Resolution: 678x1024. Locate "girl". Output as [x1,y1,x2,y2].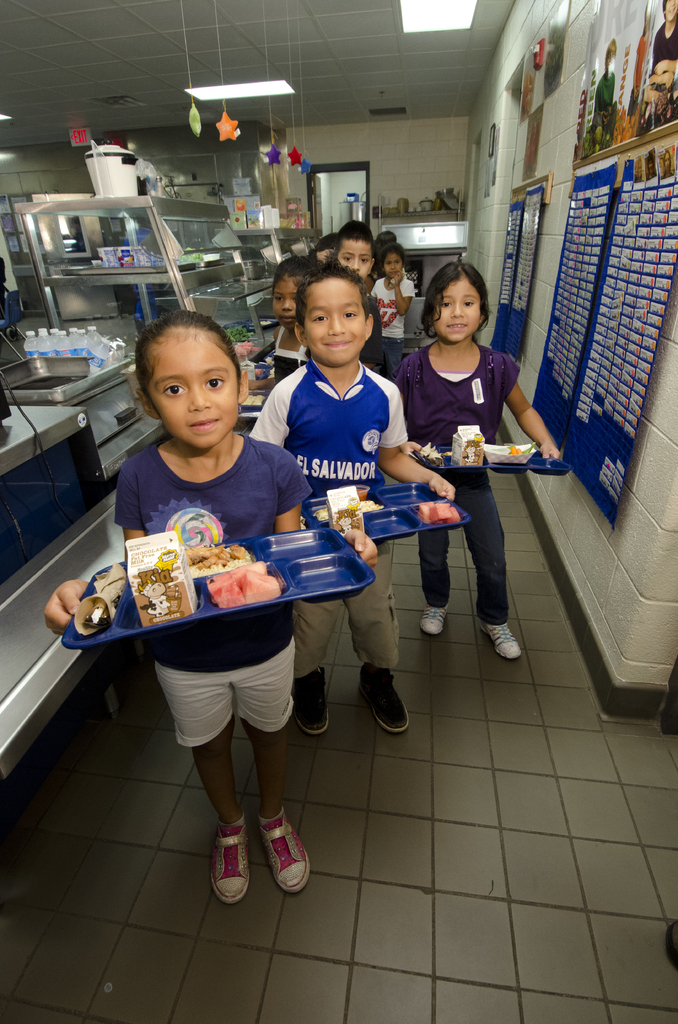
[393,255,563,666].
